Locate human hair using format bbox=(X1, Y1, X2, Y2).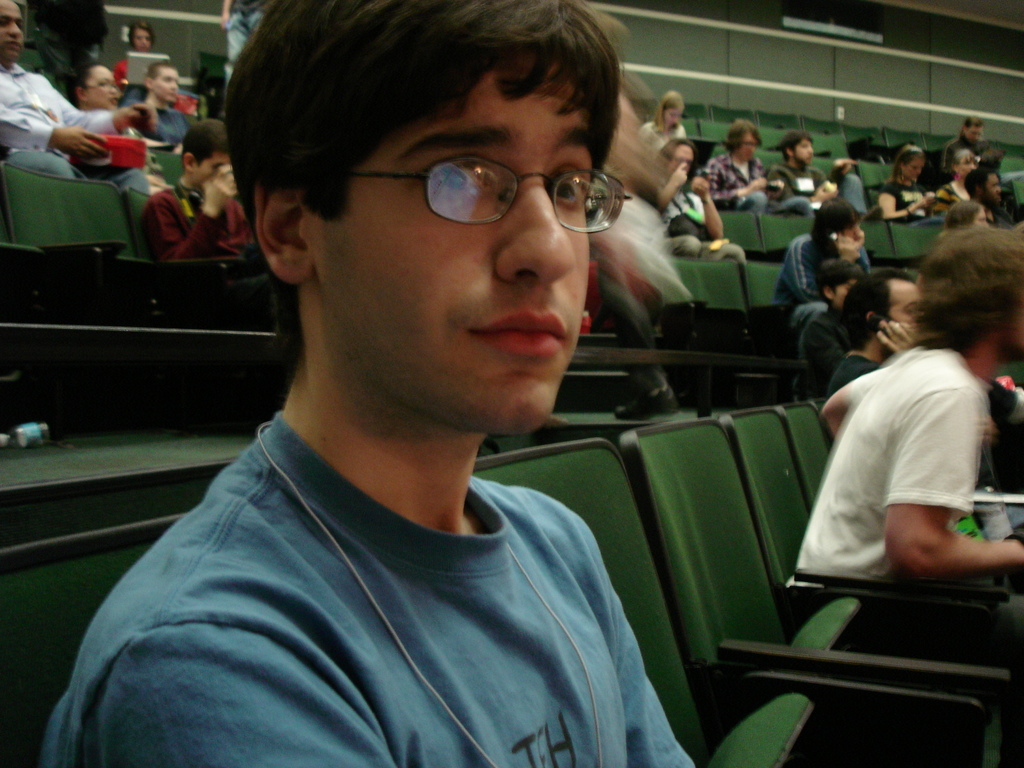
bbox=(724, 118, 763, 154).
